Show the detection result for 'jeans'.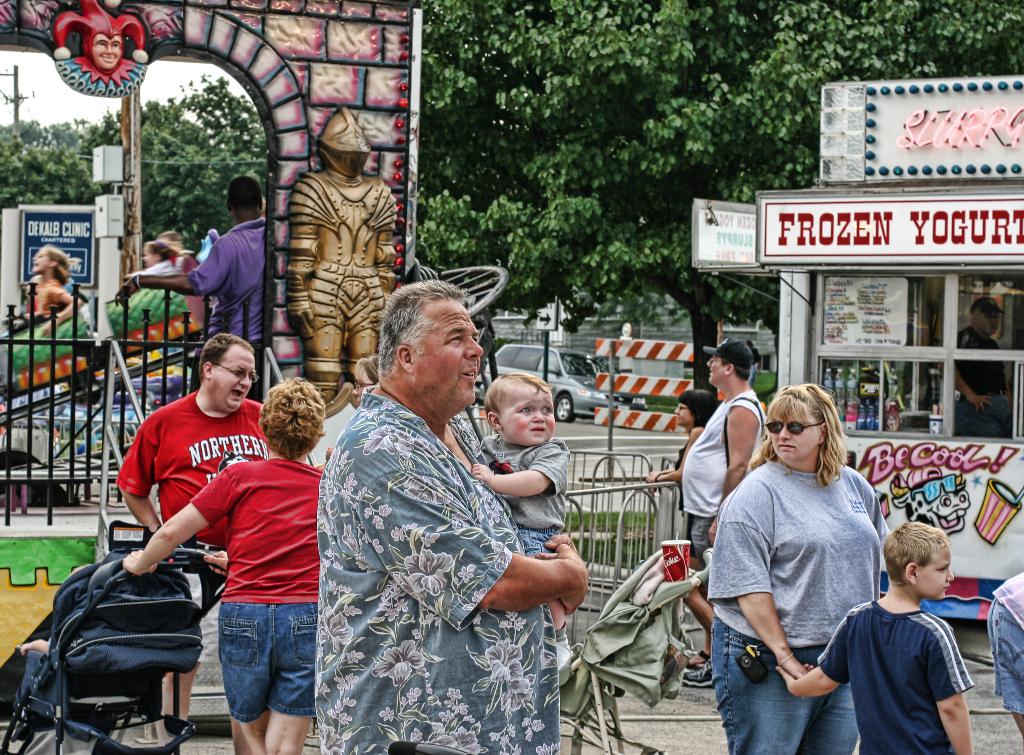
707/619/859/754.
